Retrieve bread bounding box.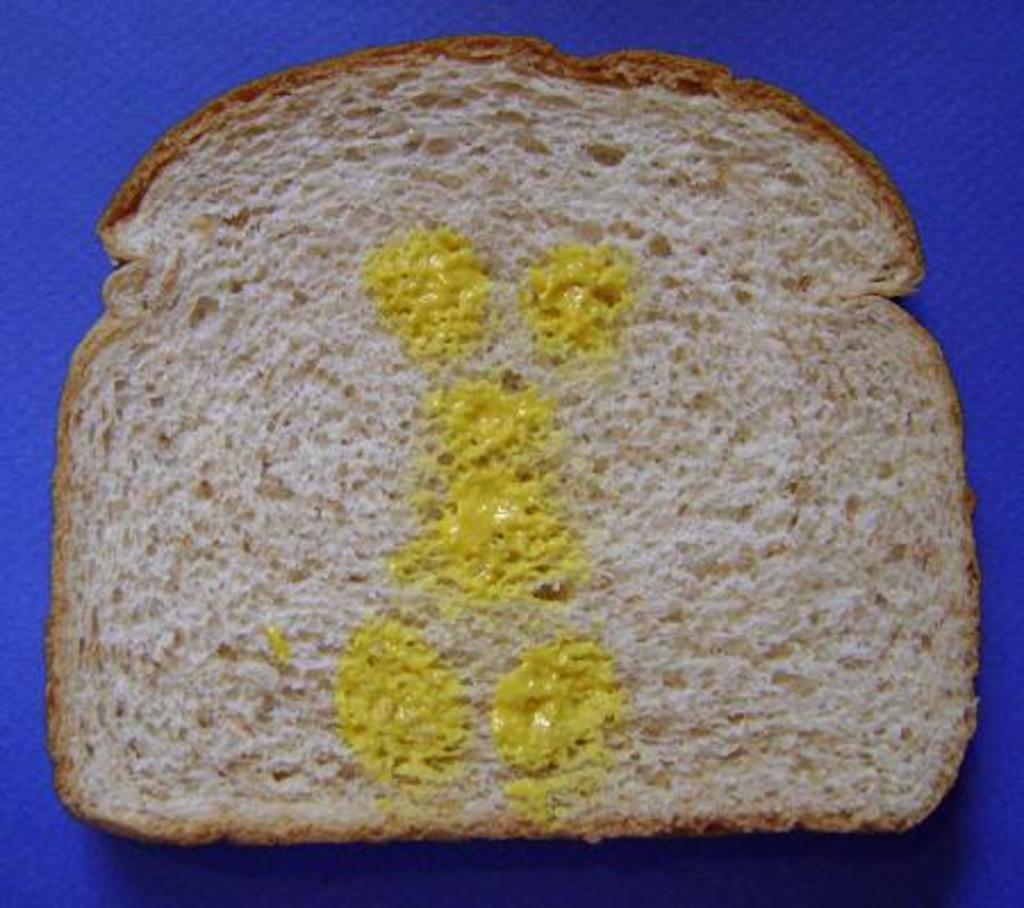
Bounding box: box=[48, 32, 978, 840].
